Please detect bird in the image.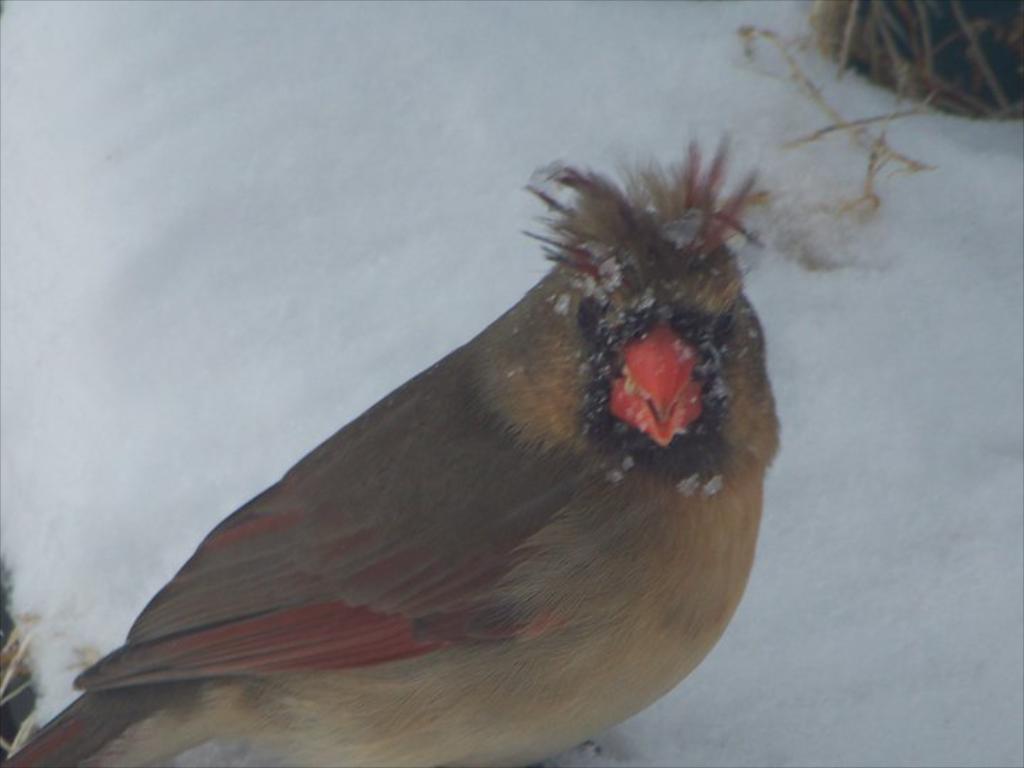
(41, 158, 772, 705).
